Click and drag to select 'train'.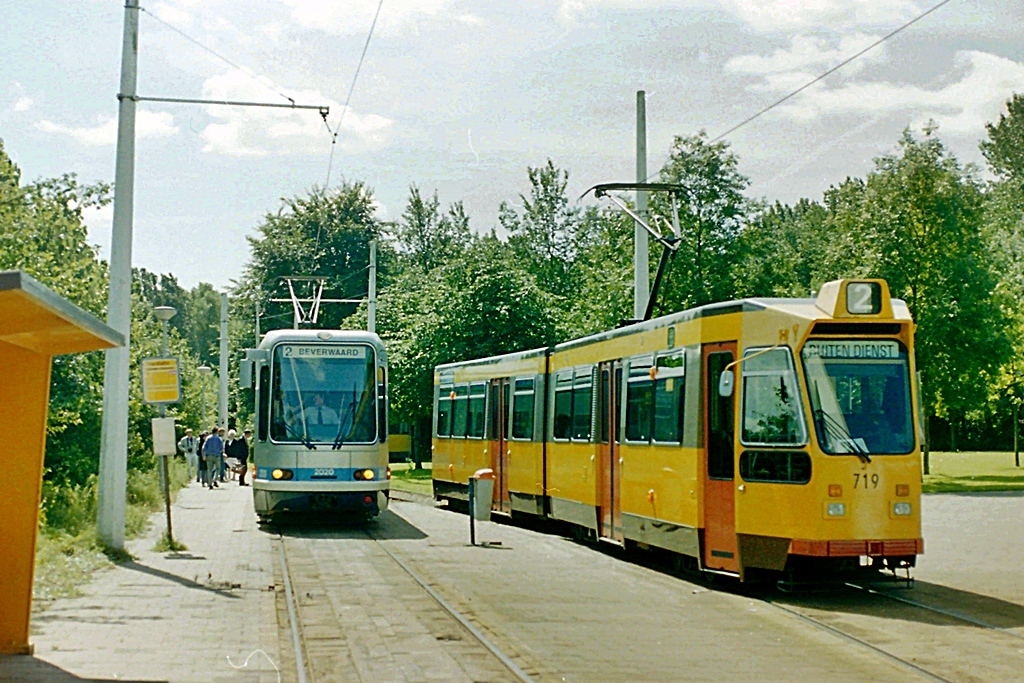
Selection: bbox(235, 274, 390, 530).
